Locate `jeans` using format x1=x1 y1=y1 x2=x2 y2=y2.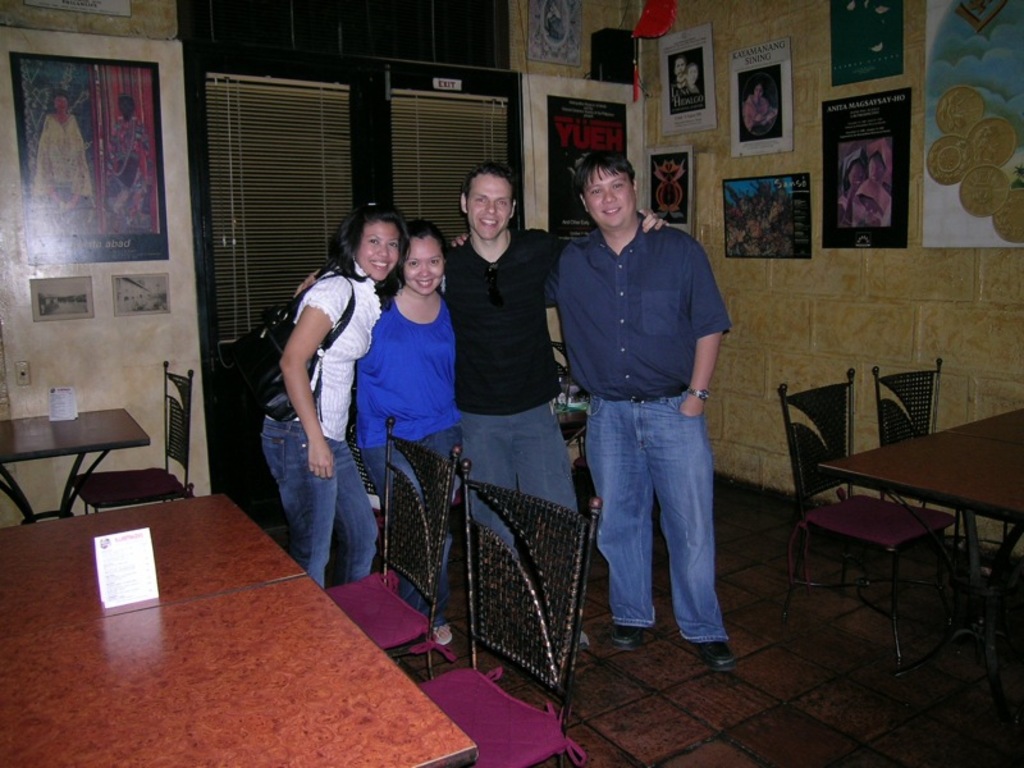
x1=253 y1=415 x2=385 y2=590.
